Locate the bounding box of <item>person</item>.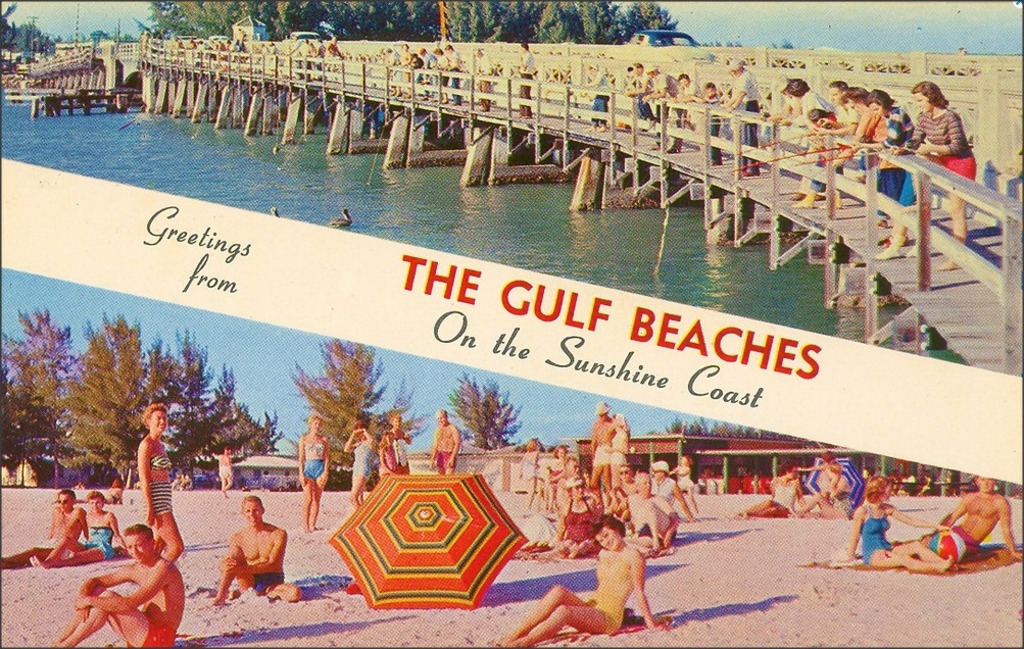
Bounding box: [x1=437, y1=42, x2=454, y2=100].
